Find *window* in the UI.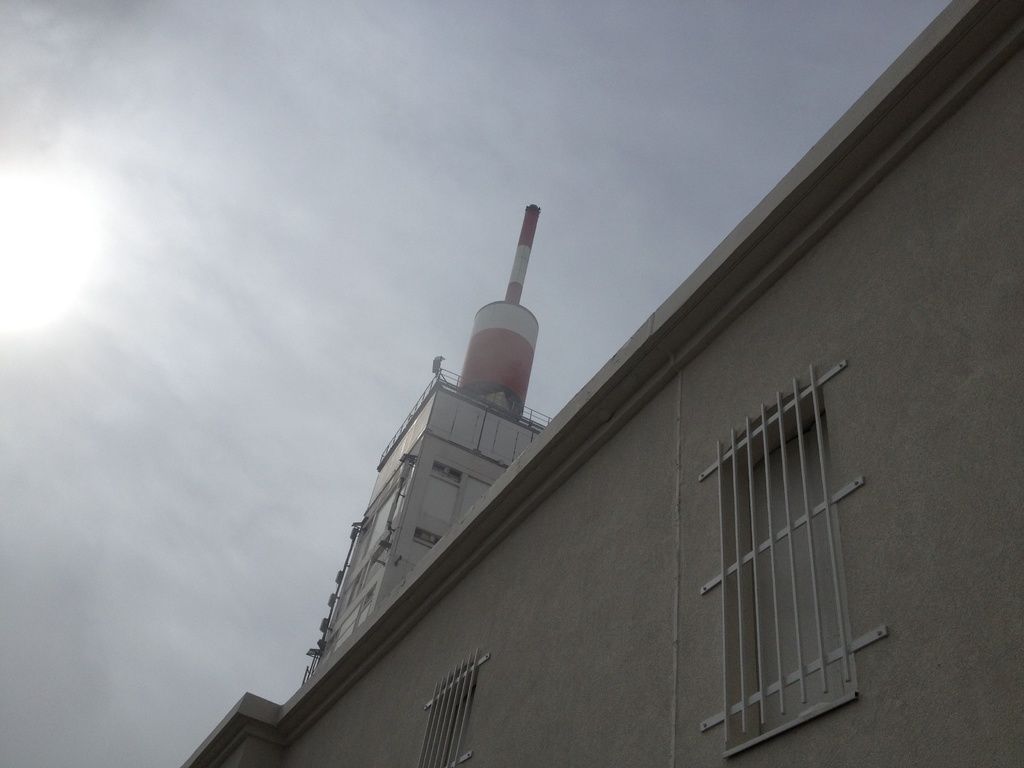
UI element at Rect(412, 527, 442, 548).
